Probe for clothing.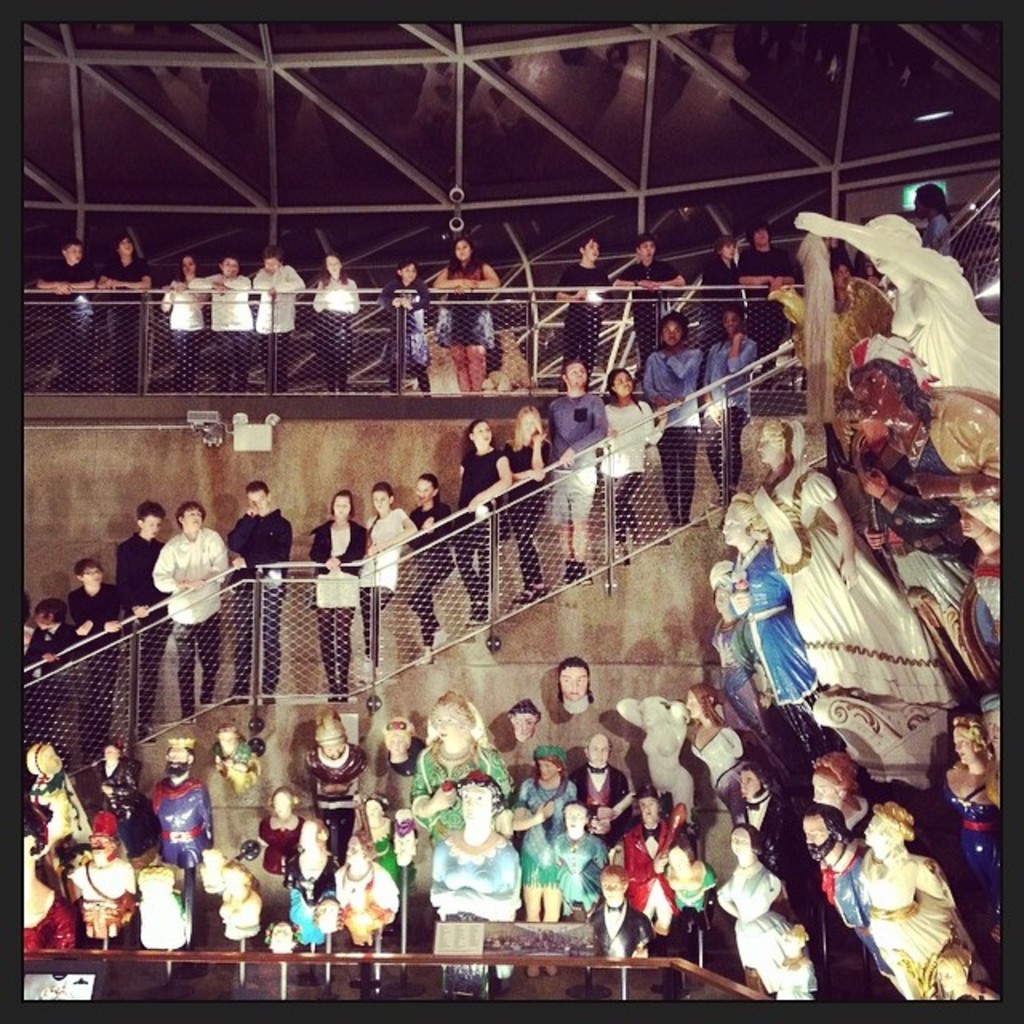
Probe result: <region>856, 845, 966, 1002</region>.
